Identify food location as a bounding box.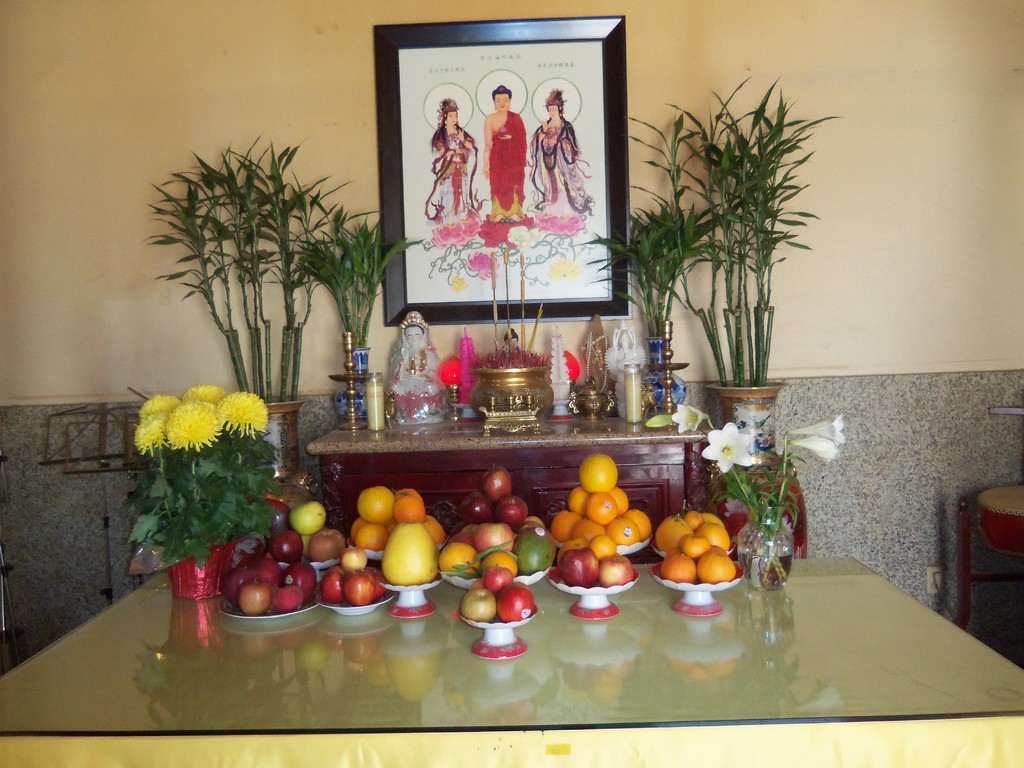
select_region(515, 527, 555, 576).
